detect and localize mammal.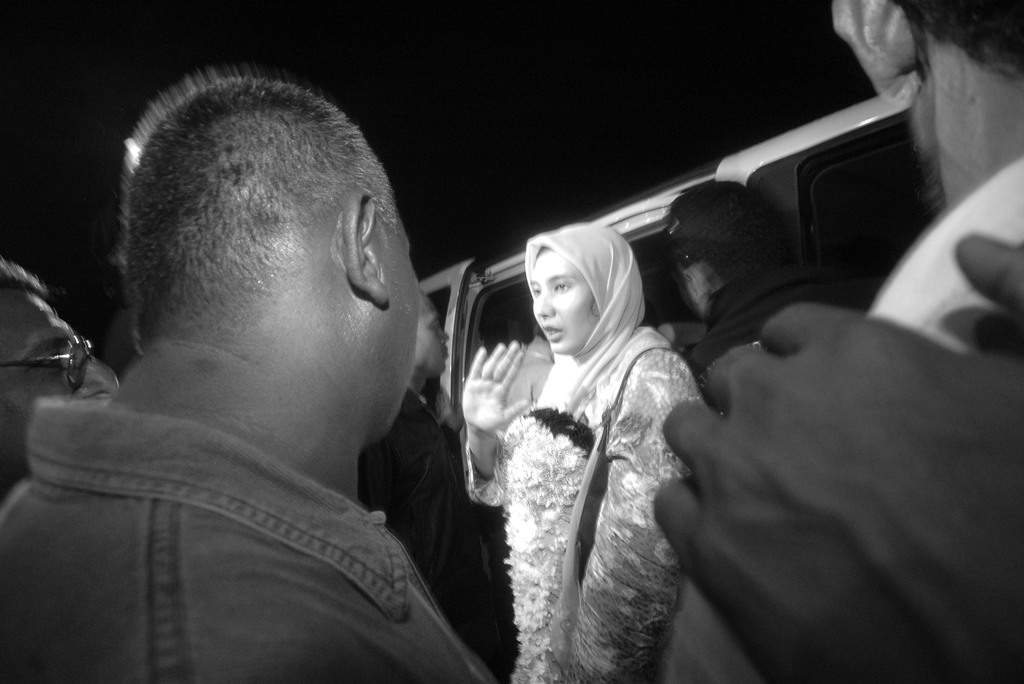
Localized at BBox(651, 229, 1023, 683).
